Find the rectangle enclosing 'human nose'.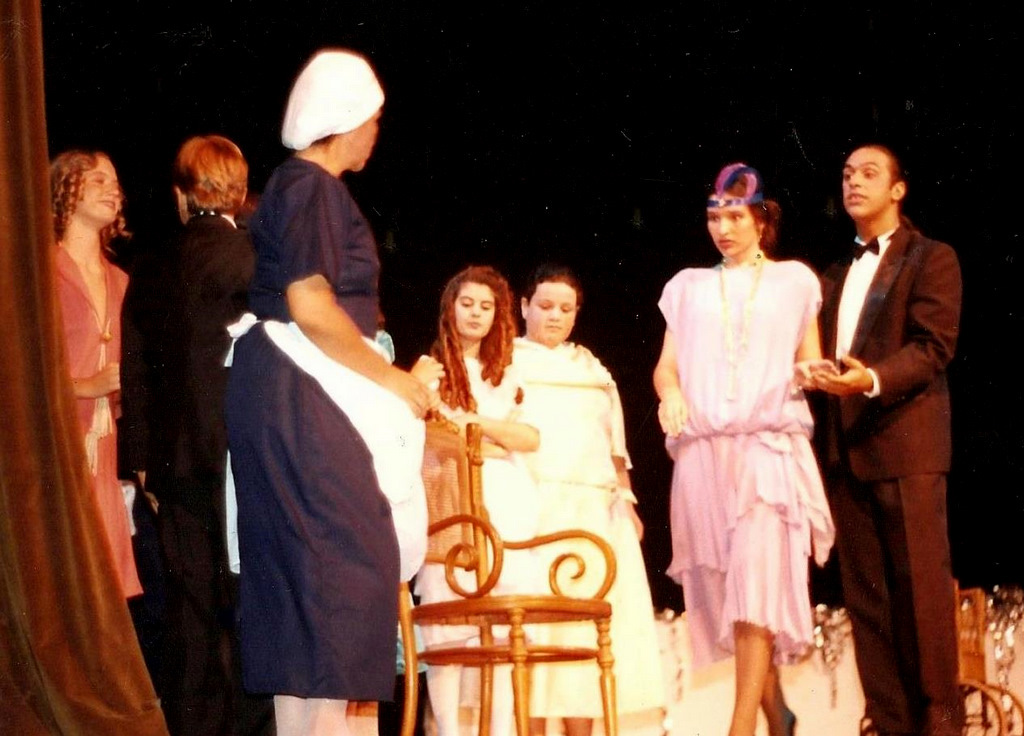
<region>719, 220, 737, 235</region>.
